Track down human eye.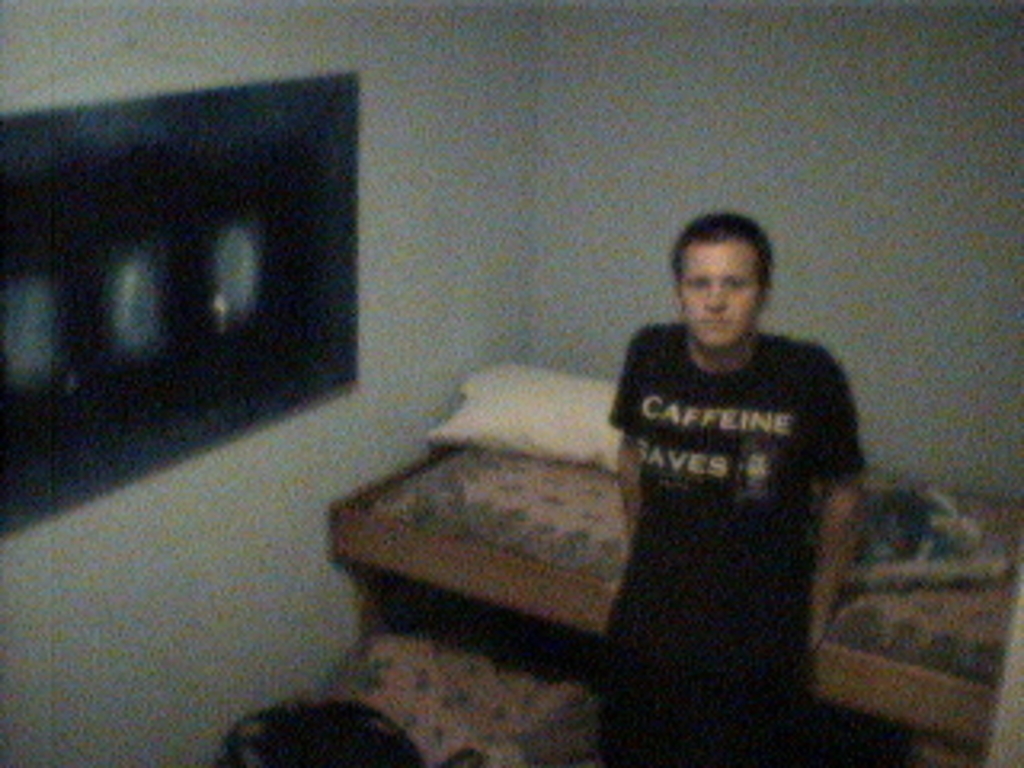
Tracked to {"left": 688, "top": 275, "right": 714, "bottom": 294}.
